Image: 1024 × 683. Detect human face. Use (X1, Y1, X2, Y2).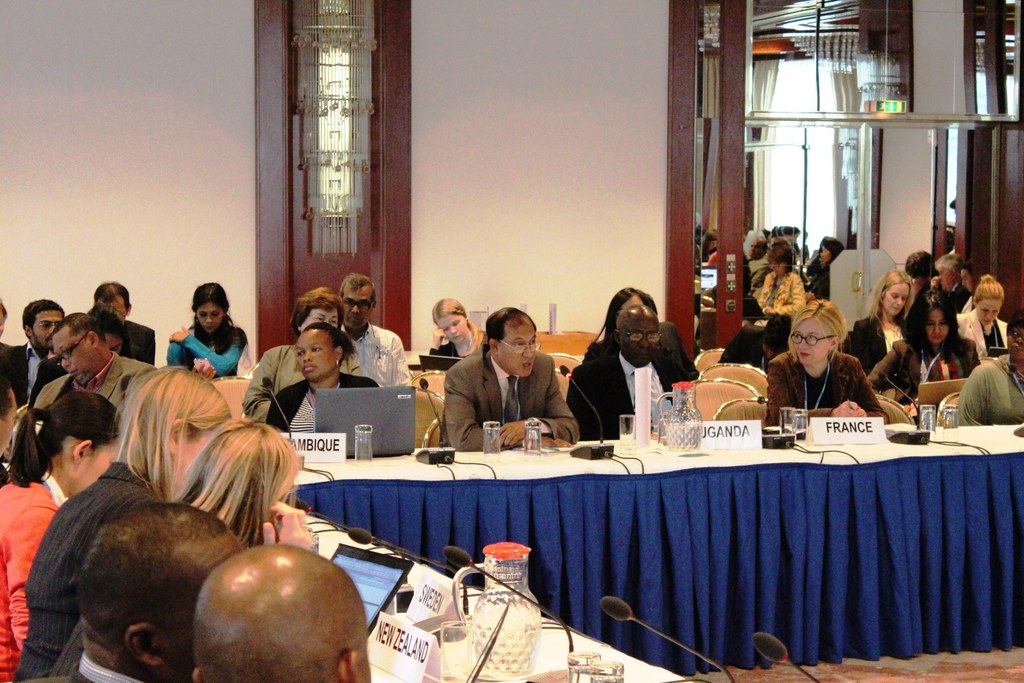
(886, 283, 908, 315).
